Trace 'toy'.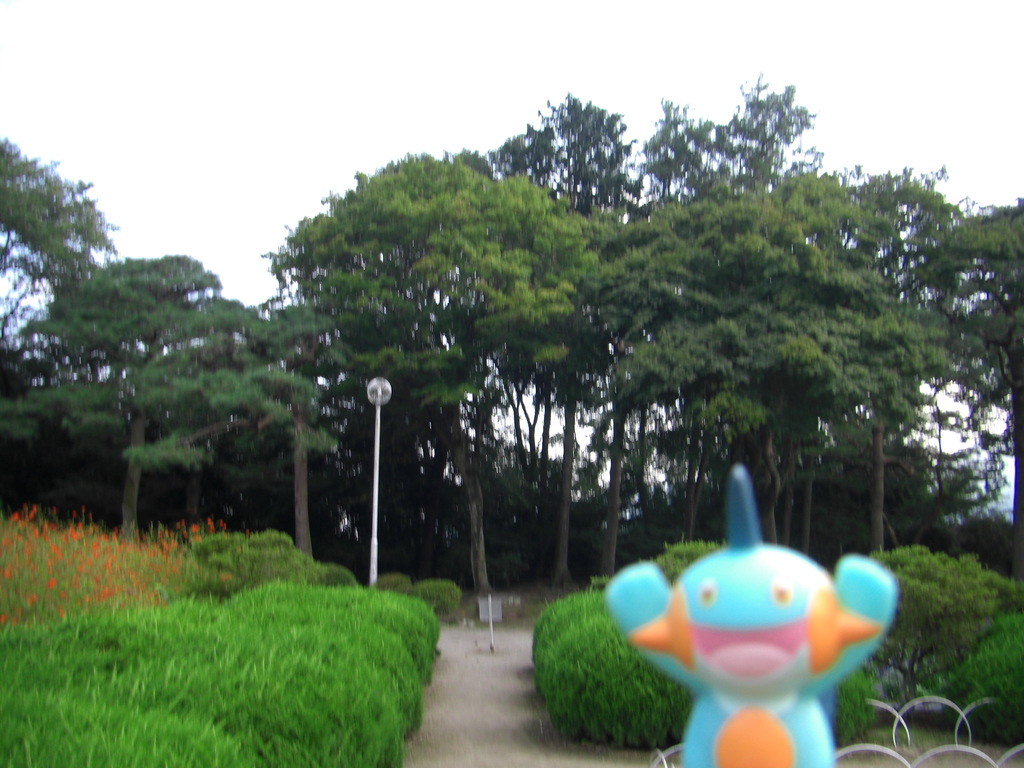
Traced to <box>601,482,921,743</box>.
